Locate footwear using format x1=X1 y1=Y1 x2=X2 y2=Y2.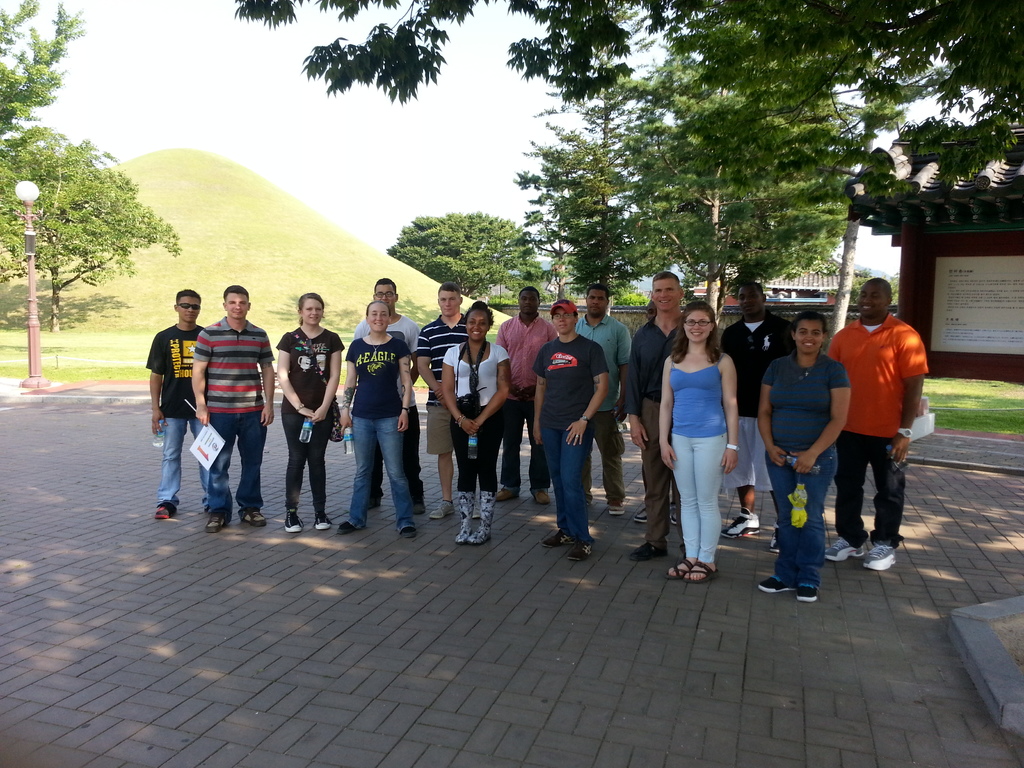
x1=464 y1=490 x2=497 y2=547.
